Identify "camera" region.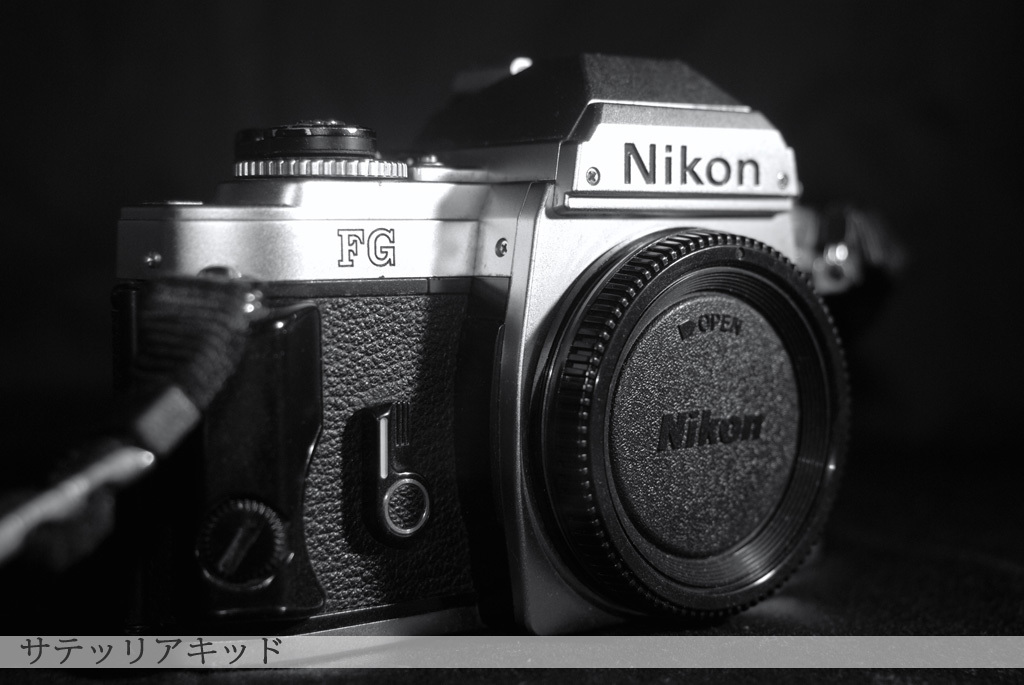
Region: box=[35, 70, 874, 644].
